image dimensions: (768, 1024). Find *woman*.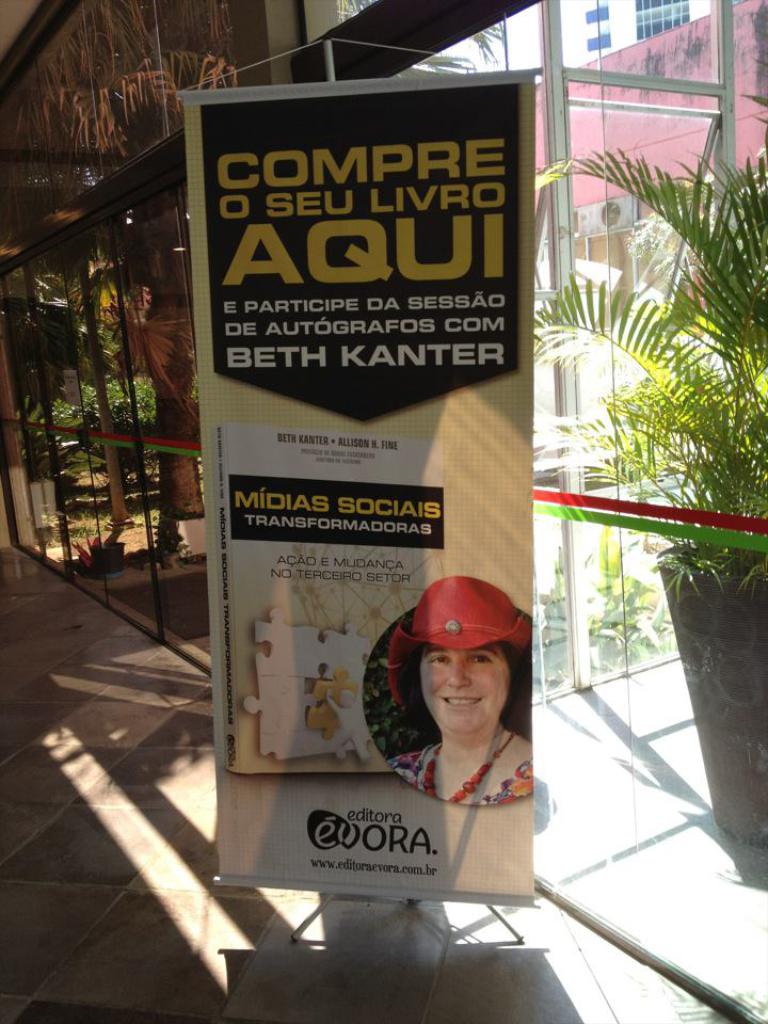
{"x1": 387, "y1": 582, "x2": 533, "y2": 800}.
